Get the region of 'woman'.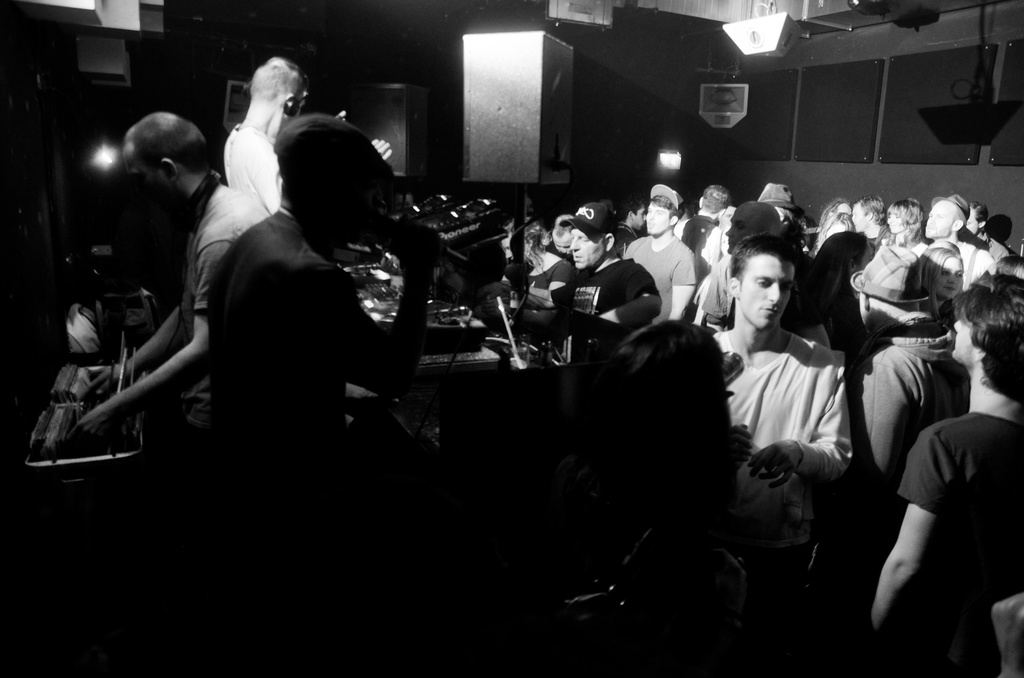
select_region(503, 218, 573, 307).
